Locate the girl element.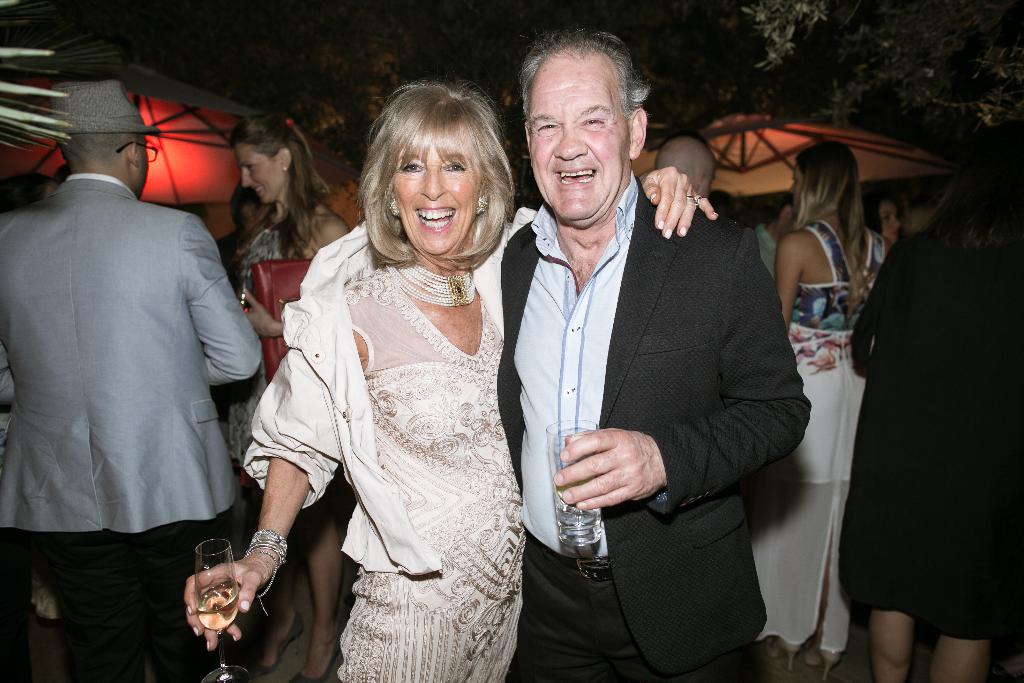
Element bbox: region(231, 106, 351, 682).
